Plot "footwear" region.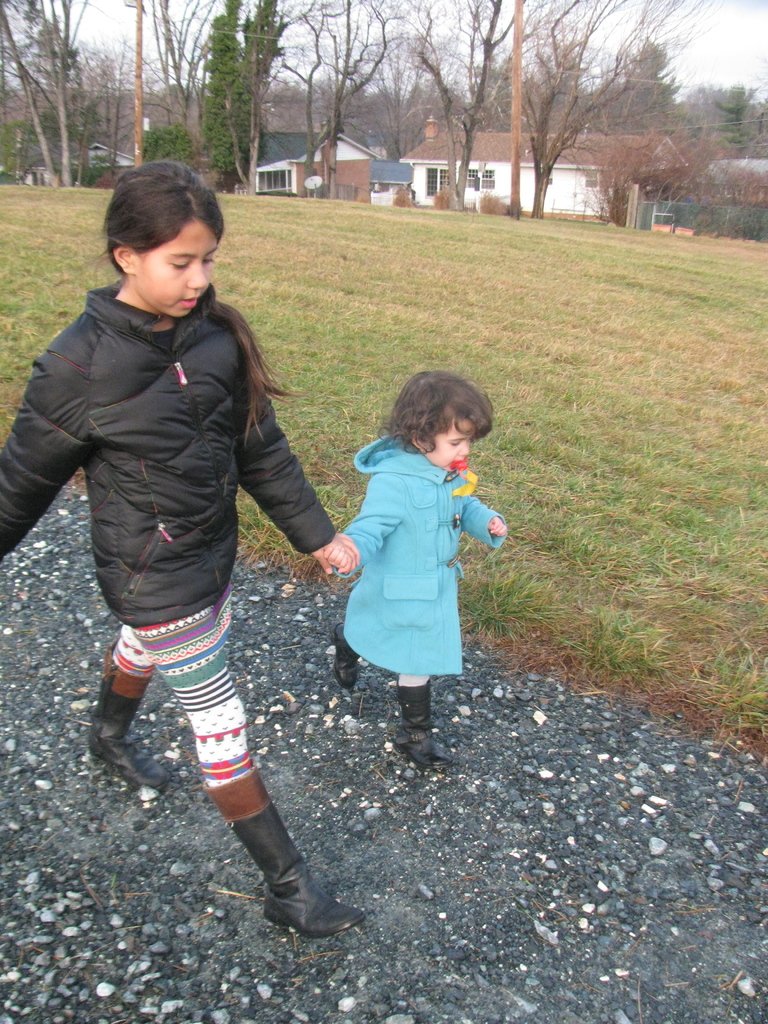
Plotted at (198,760,367,941).
